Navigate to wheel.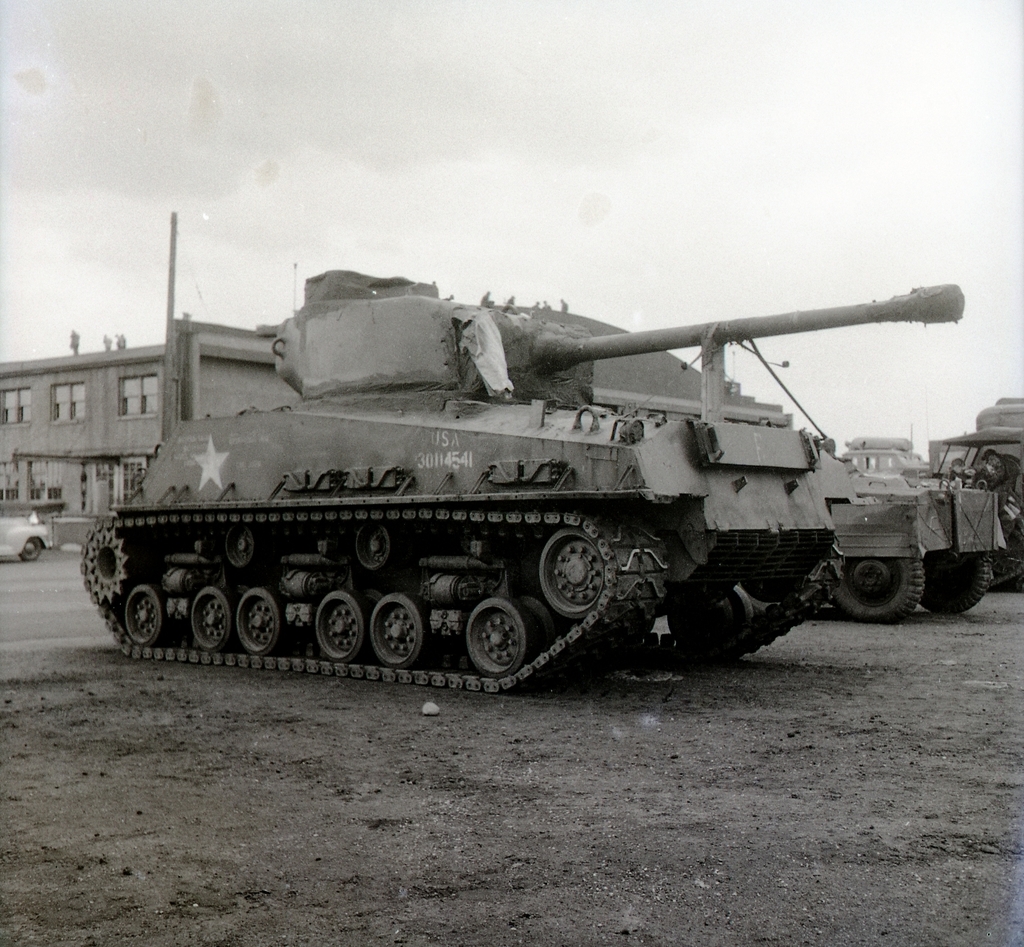
Navigation target: (left=14, top=542, right=48, bottom=563).
